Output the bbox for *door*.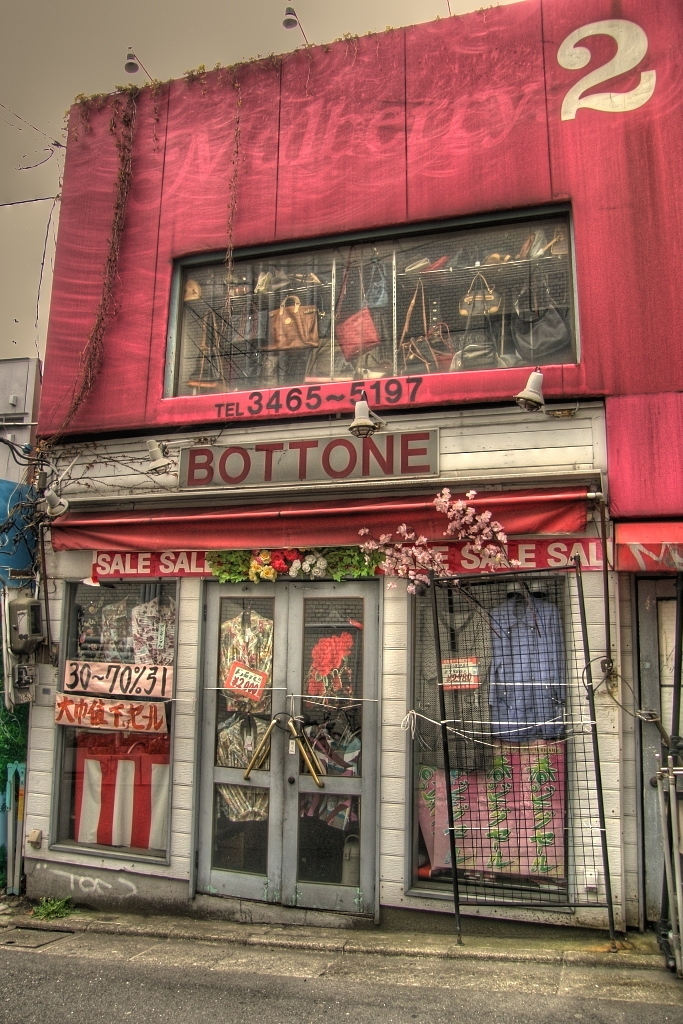
l=639, t=579, r=682, b=931.
